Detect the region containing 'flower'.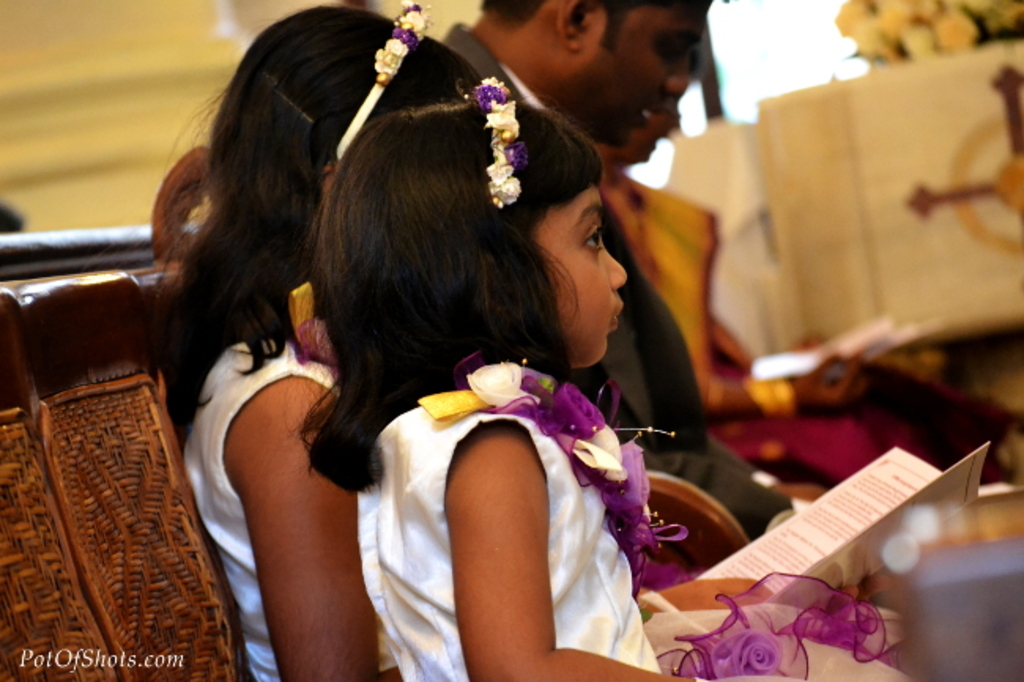
bbox=[707, 627, 788, 680].
